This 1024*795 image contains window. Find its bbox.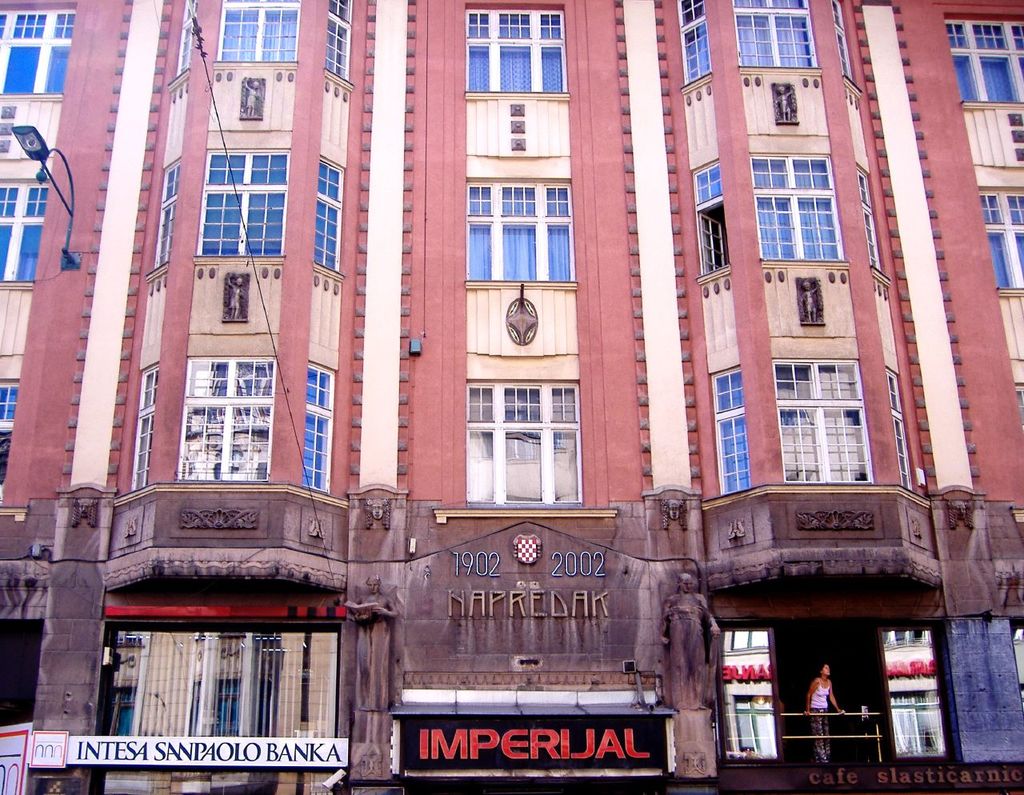
[left=983, top=183, right=1023, bottom=297].
